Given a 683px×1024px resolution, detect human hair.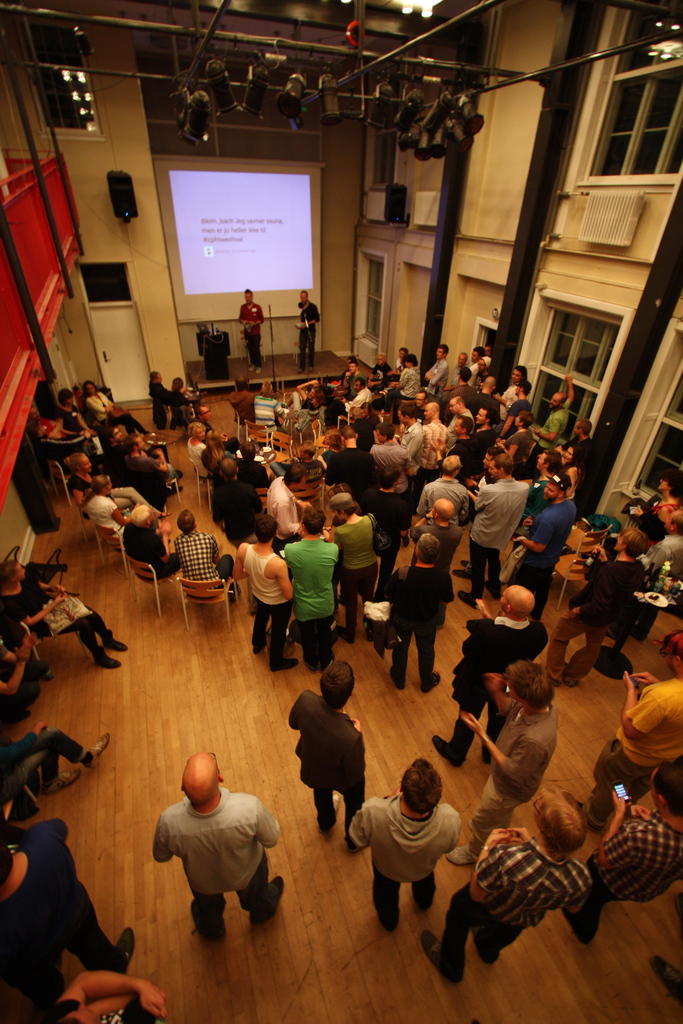
bbox=[458, 365, 472, 382].
